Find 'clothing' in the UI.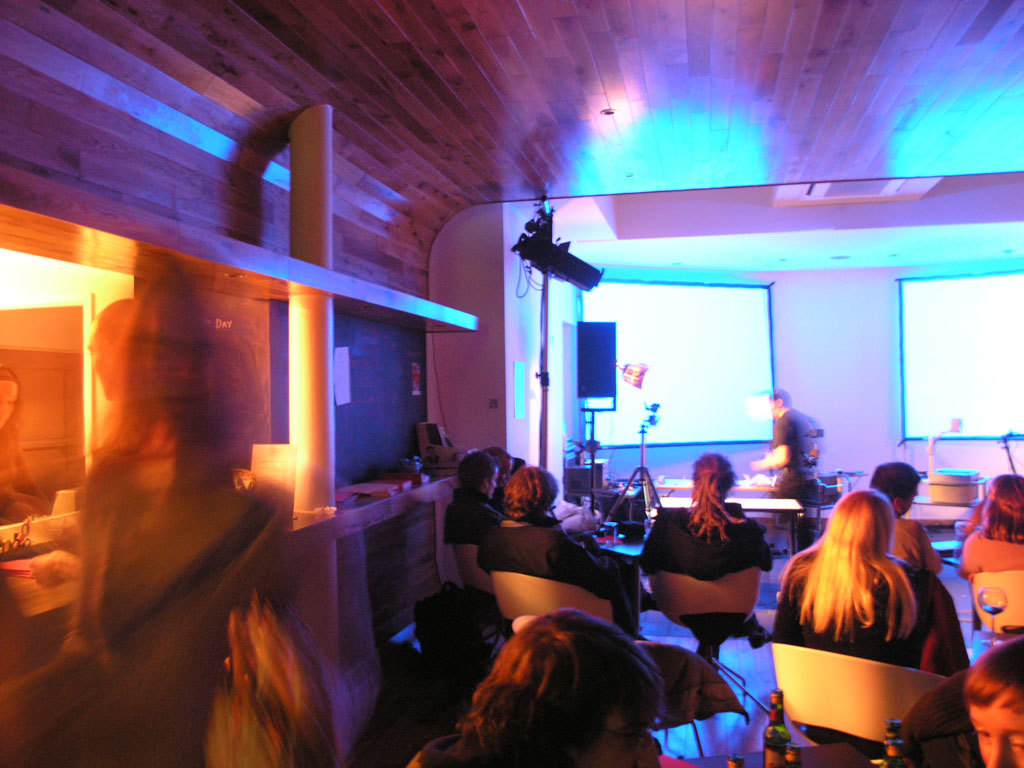
UI element at (443,486,497,542).
